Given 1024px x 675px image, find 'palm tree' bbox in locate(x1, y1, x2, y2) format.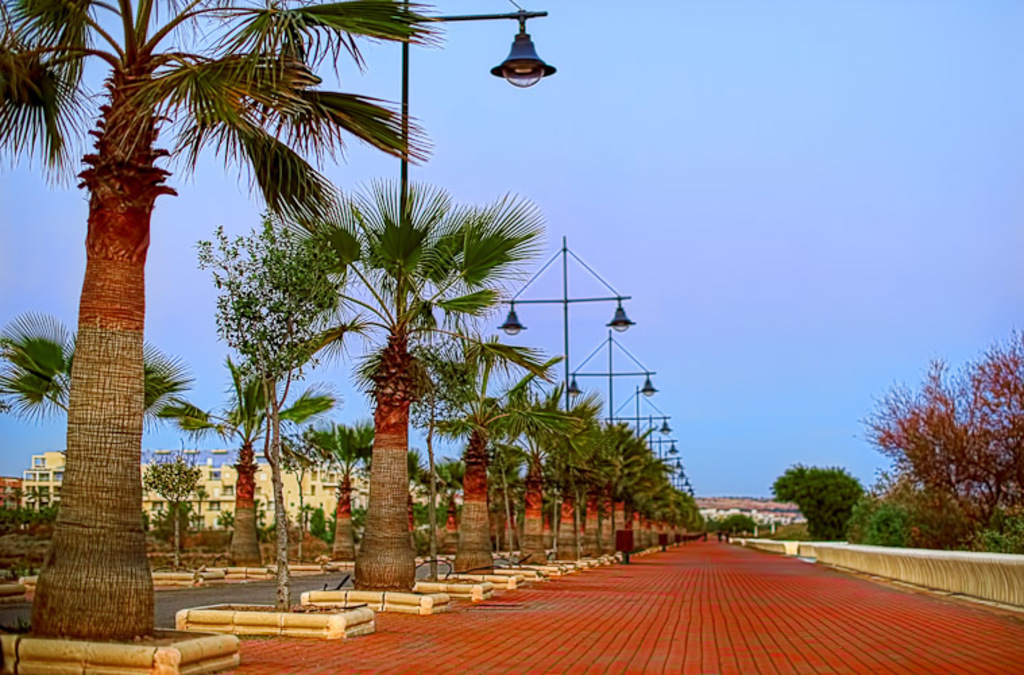
locate(0, 0, 399, 655).
